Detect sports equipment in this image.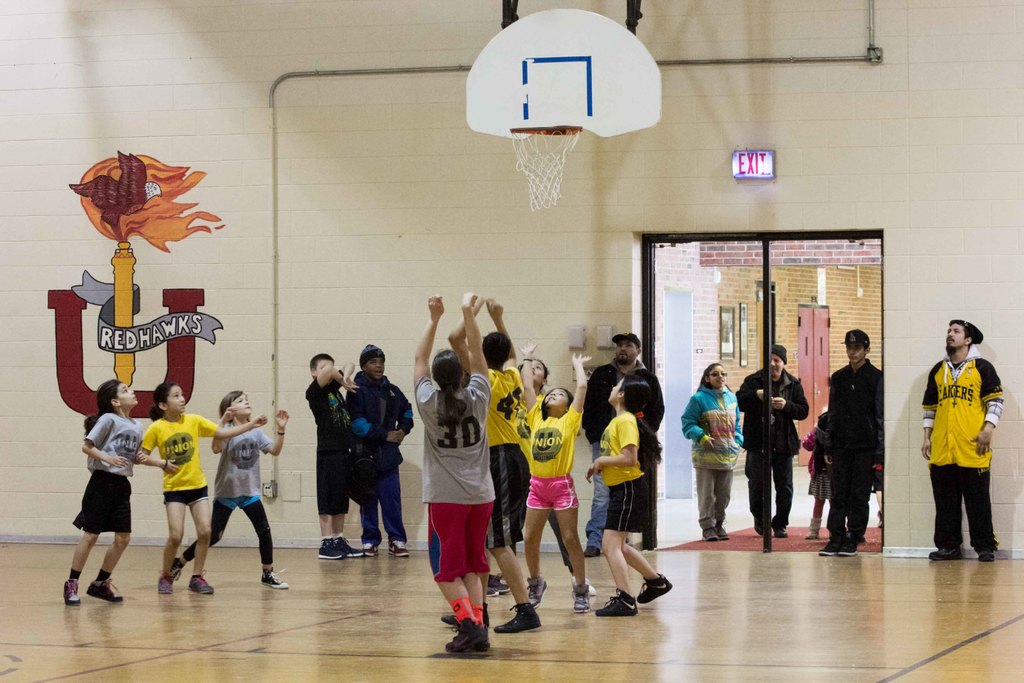
Detection: bbox=[170, 555, 183, 579].
